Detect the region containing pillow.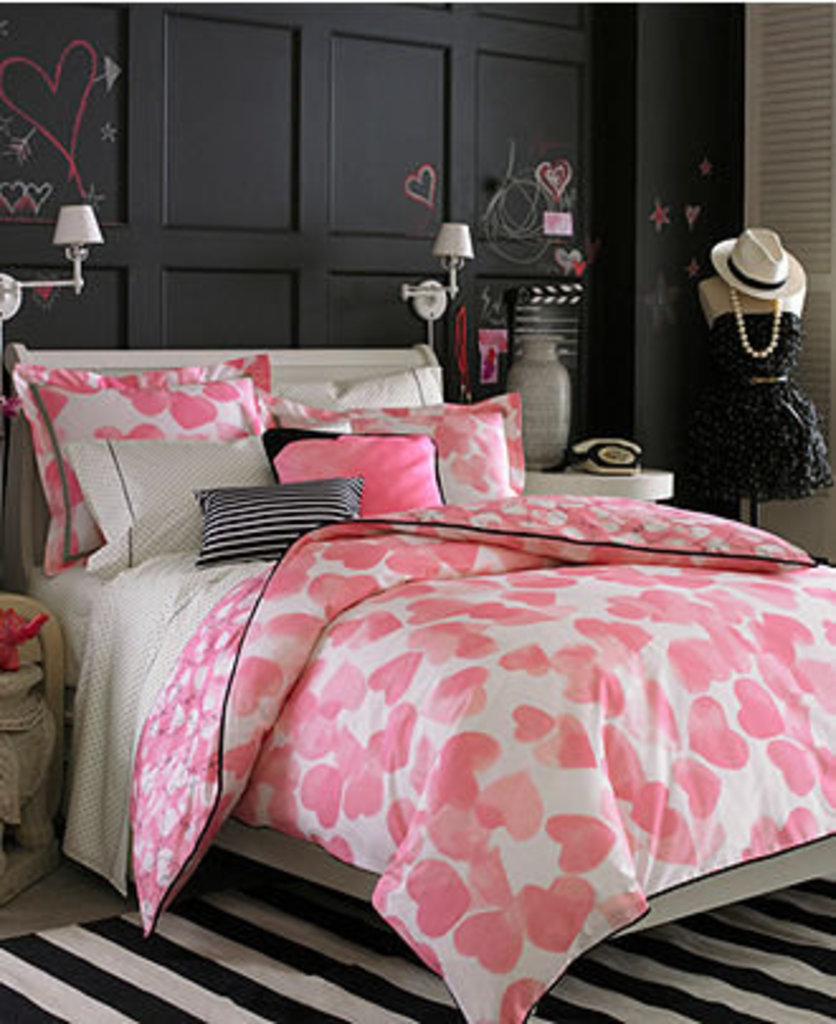
294,368,448,406.
